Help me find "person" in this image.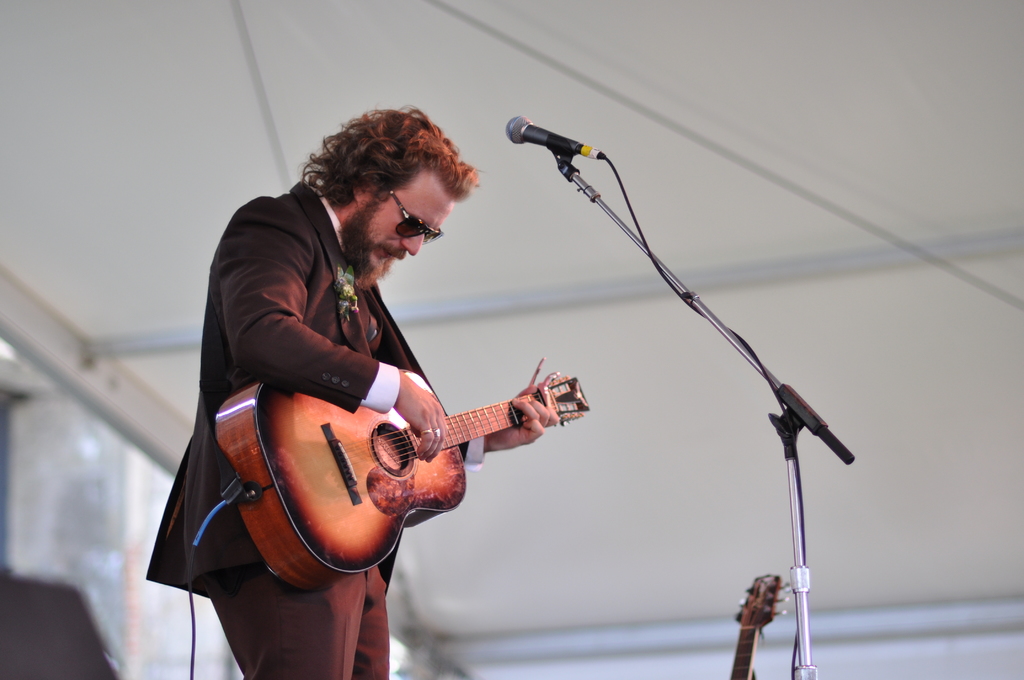
Found it: rect(148, 108, 563, 679).
